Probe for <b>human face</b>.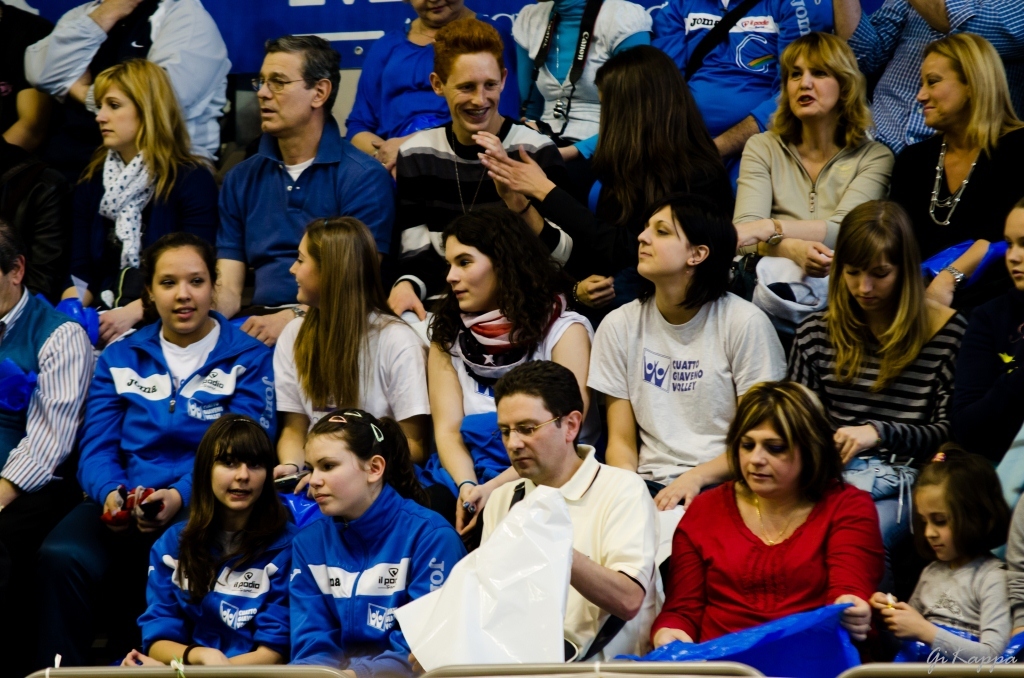
Probe result: 440:48:503:129.
